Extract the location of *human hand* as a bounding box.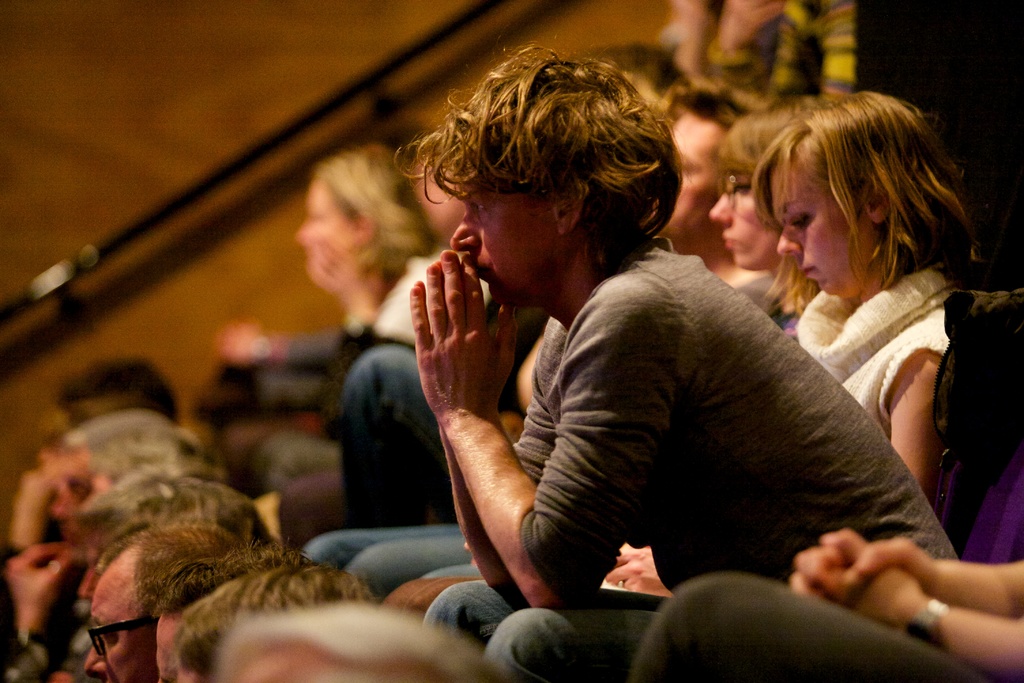
[405, 245, 520, 423].
